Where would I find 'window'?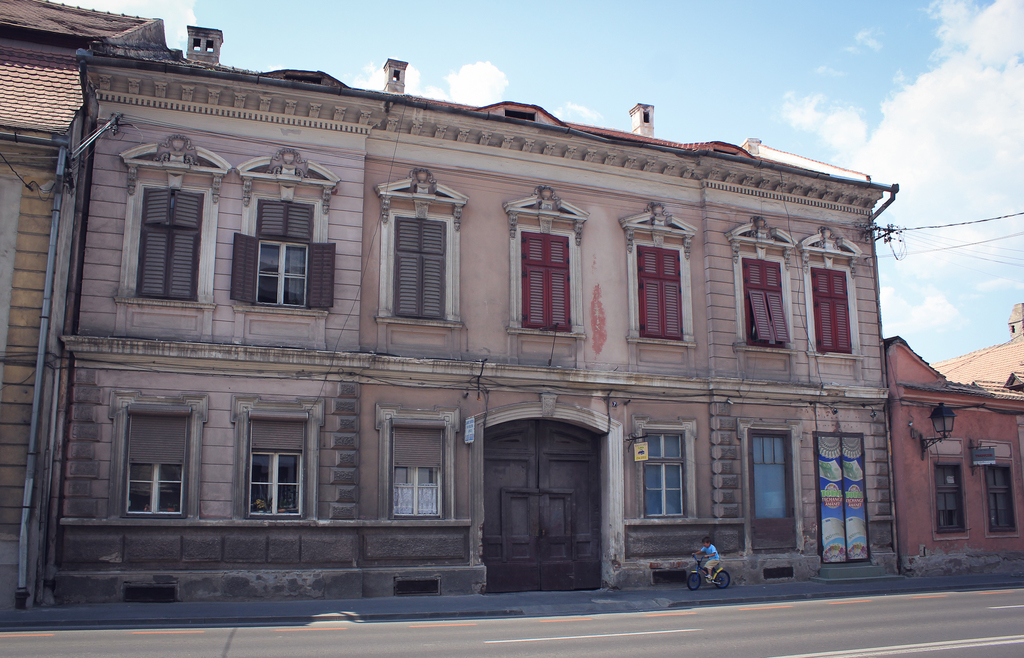
At {"x1": 524, "y1": 231, "x2": 576, "y2": 332}.
